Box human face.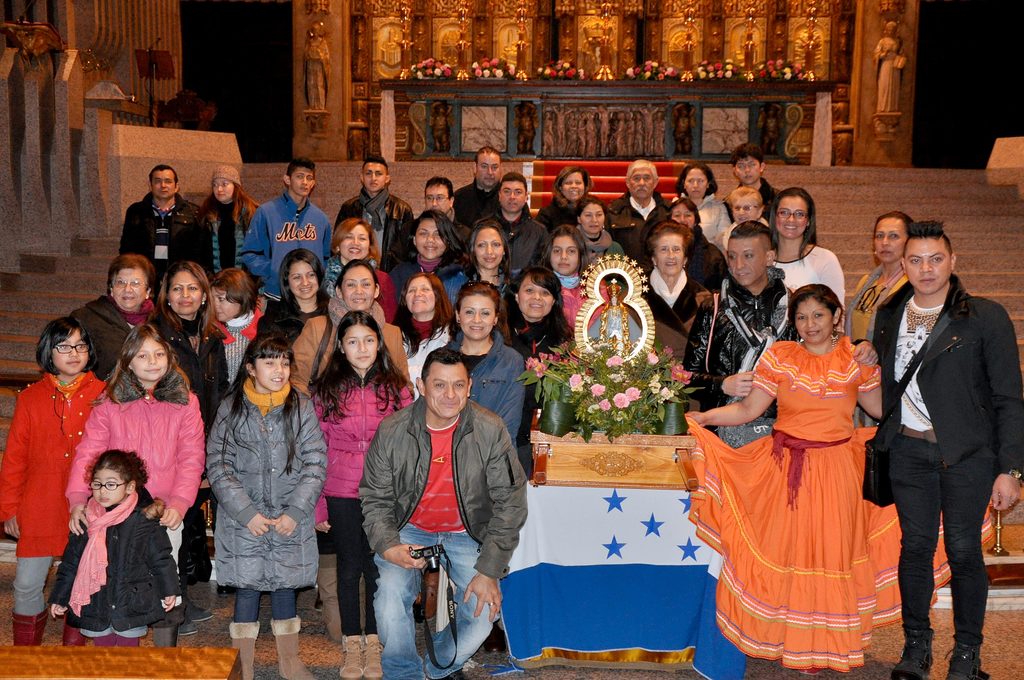
BBox(254, 353, 287, 392).
